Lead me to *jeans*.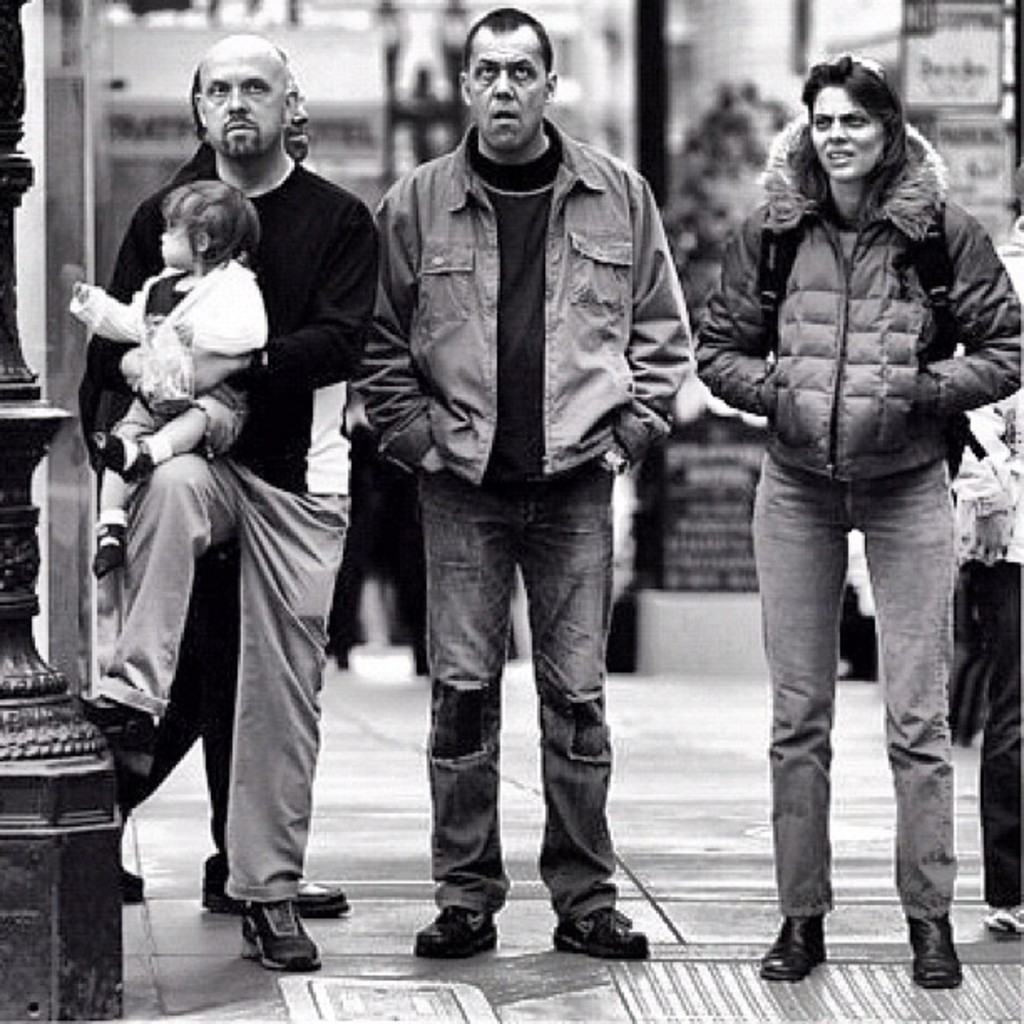
Lead to [x1=398, y1=465, x2=649, y2=945].
